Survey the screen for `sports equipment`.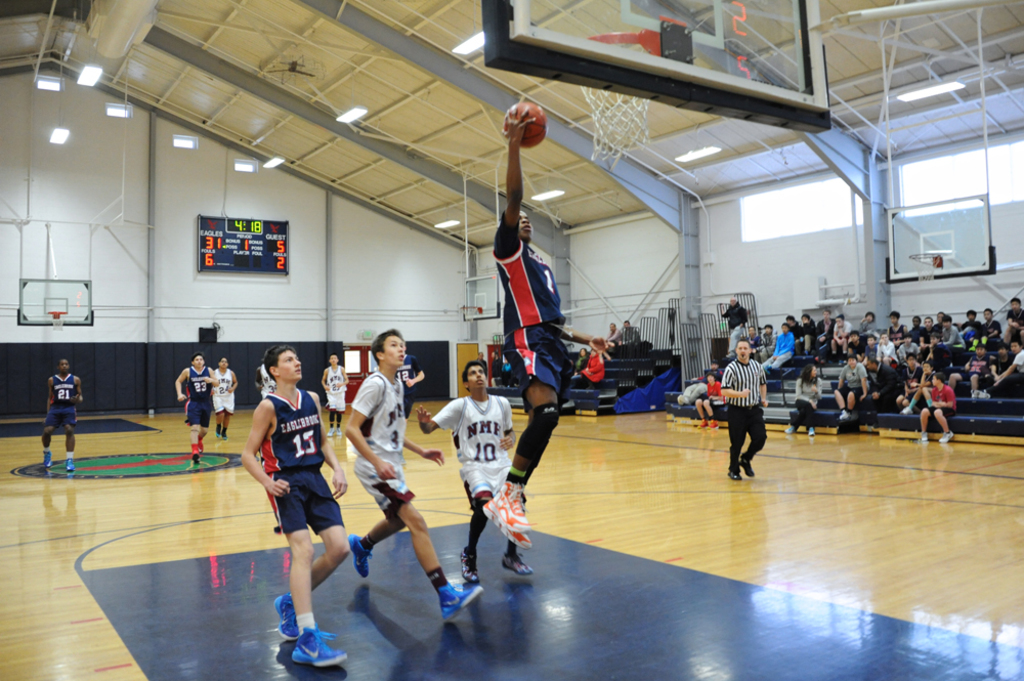
Survey found: l=501, t=101, r=546, b=146.
